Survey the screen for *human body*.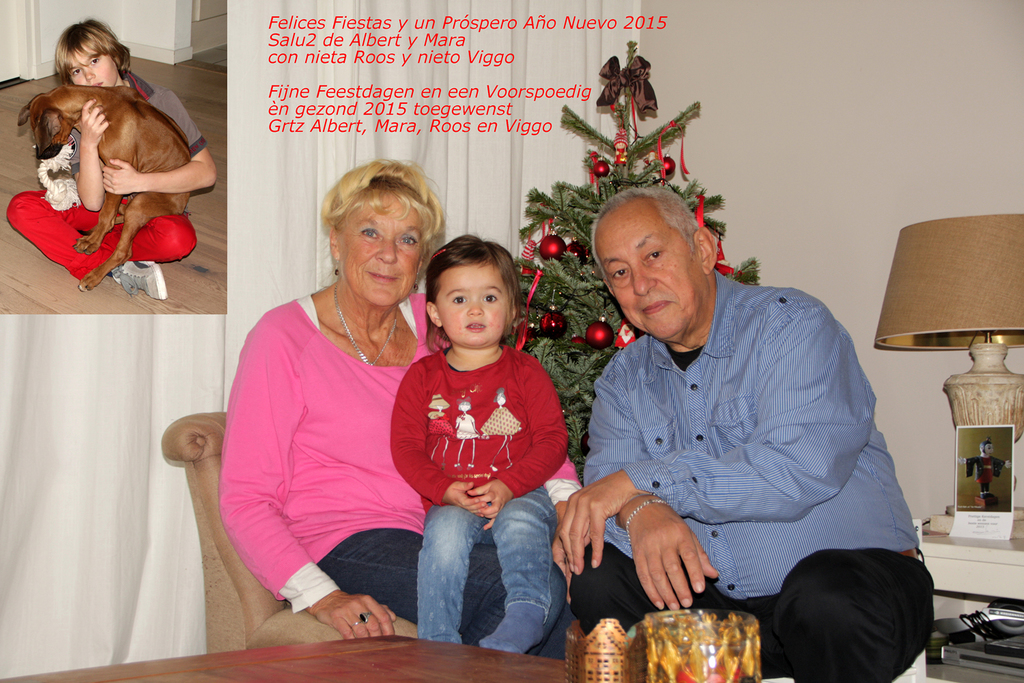
Survey found: region(387, 236, 569, 663).
